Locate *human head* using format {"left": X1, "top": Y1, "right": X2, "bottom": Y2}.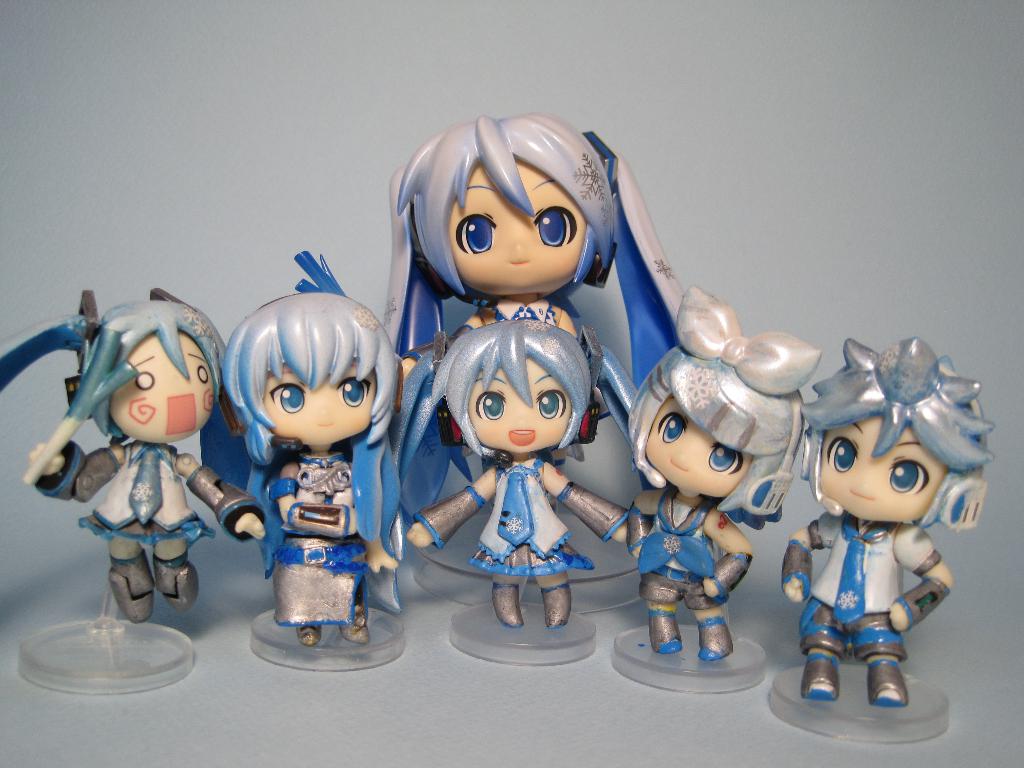
{"left": 218, "top": 299, "right": 397, "bottom": 458}.
